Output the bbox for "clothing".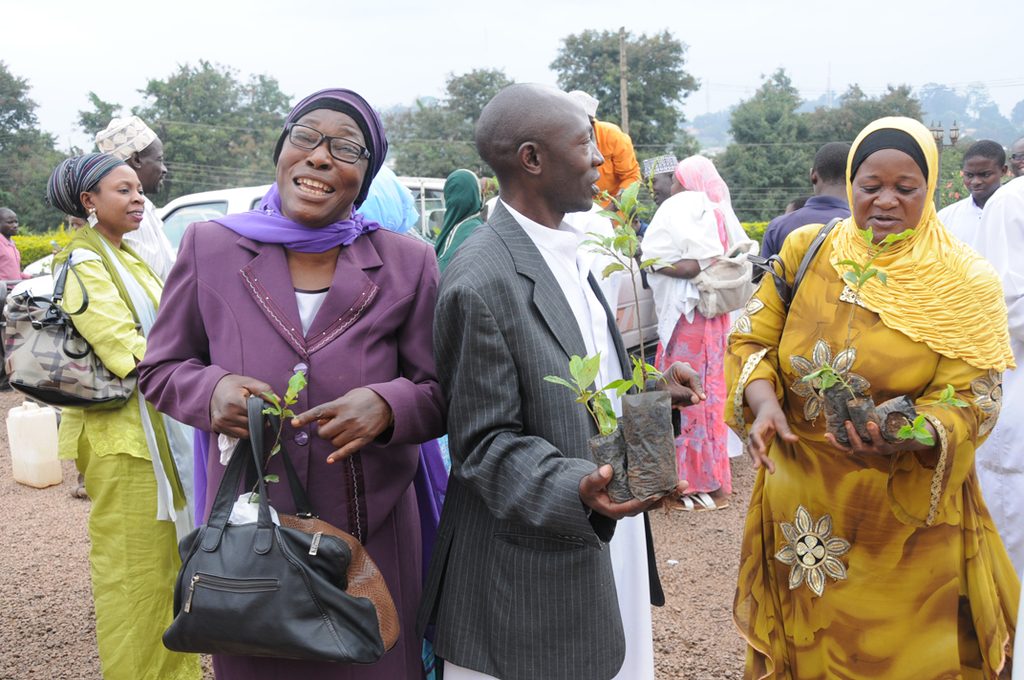
(132,197,443,679).
